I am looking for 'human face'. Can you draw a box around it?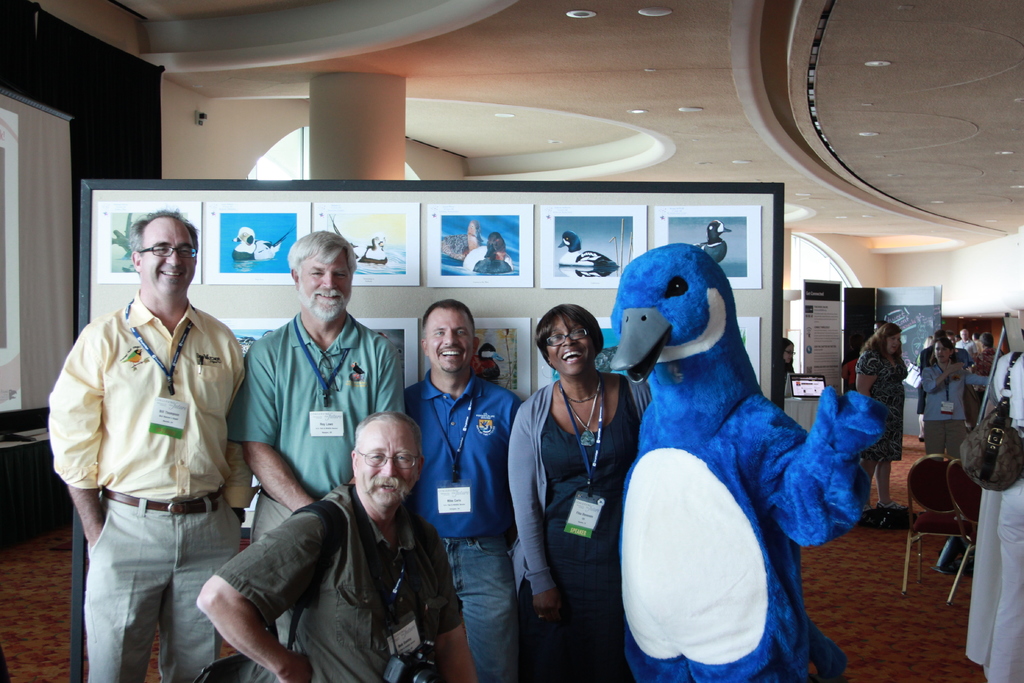
Sure, the bounding box is 544:312:601:377.
